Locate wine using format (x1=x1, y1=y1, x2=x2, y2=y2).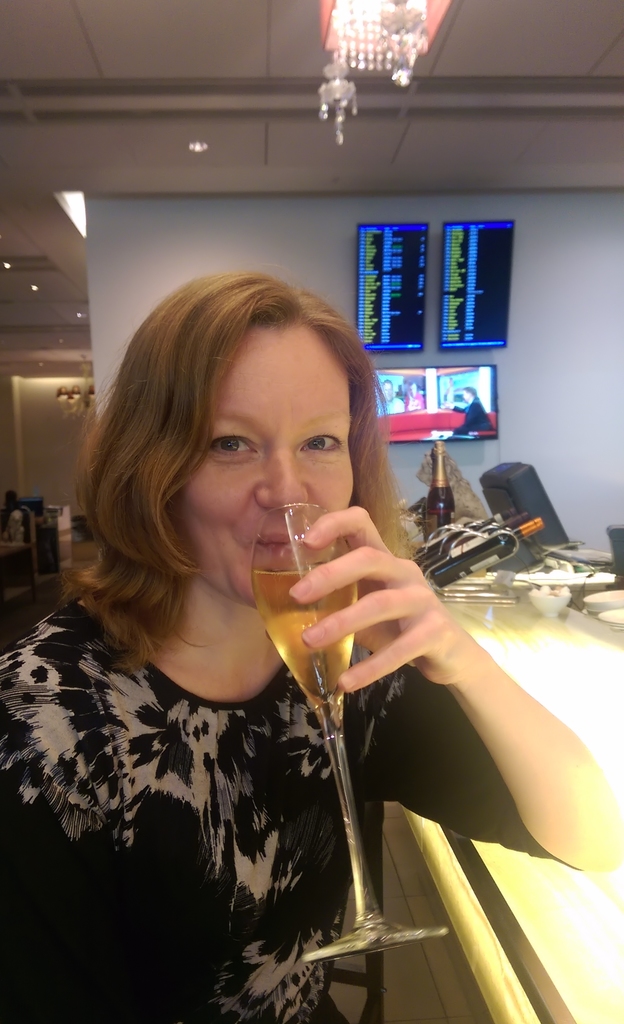
(x1=228, y1=564, x2=356, y2=727).
